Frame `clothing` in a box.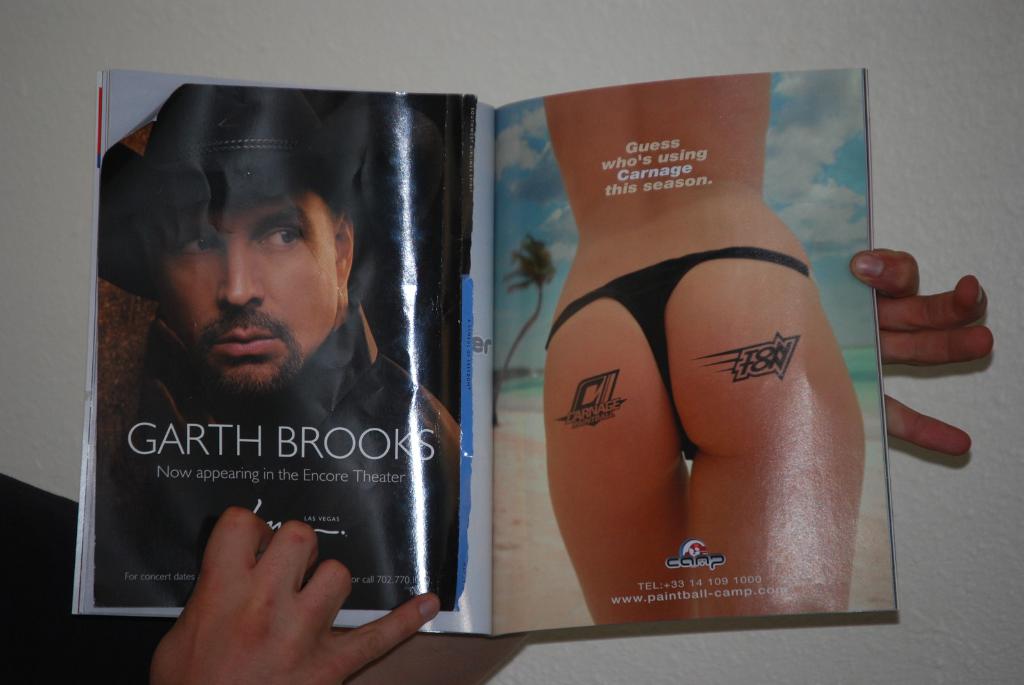
[x1=545, y1=243, x2=819, y2=470].
